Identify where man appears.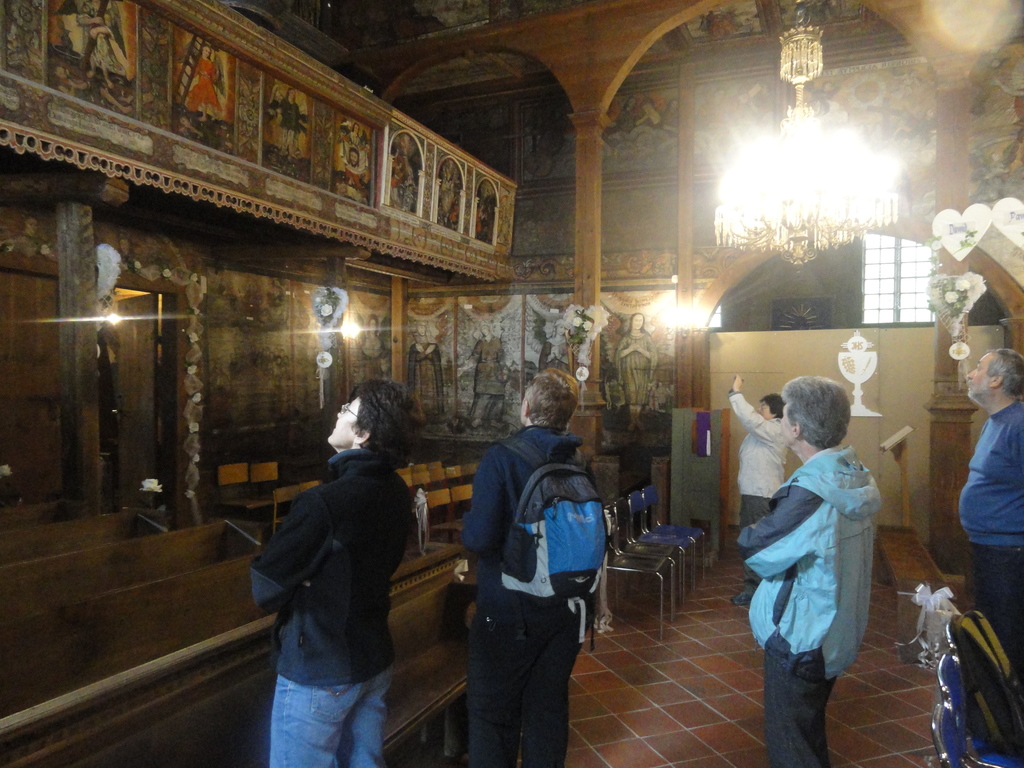
Appears at 451 372 622 767.
